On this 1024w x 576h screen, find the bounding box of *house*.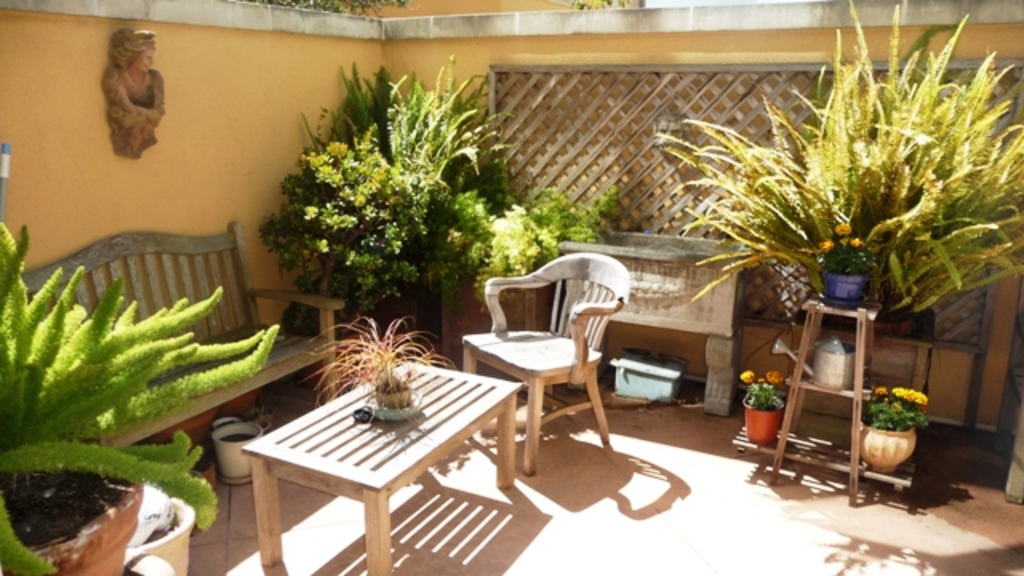
Bounding box: 0/0/1022/574.
